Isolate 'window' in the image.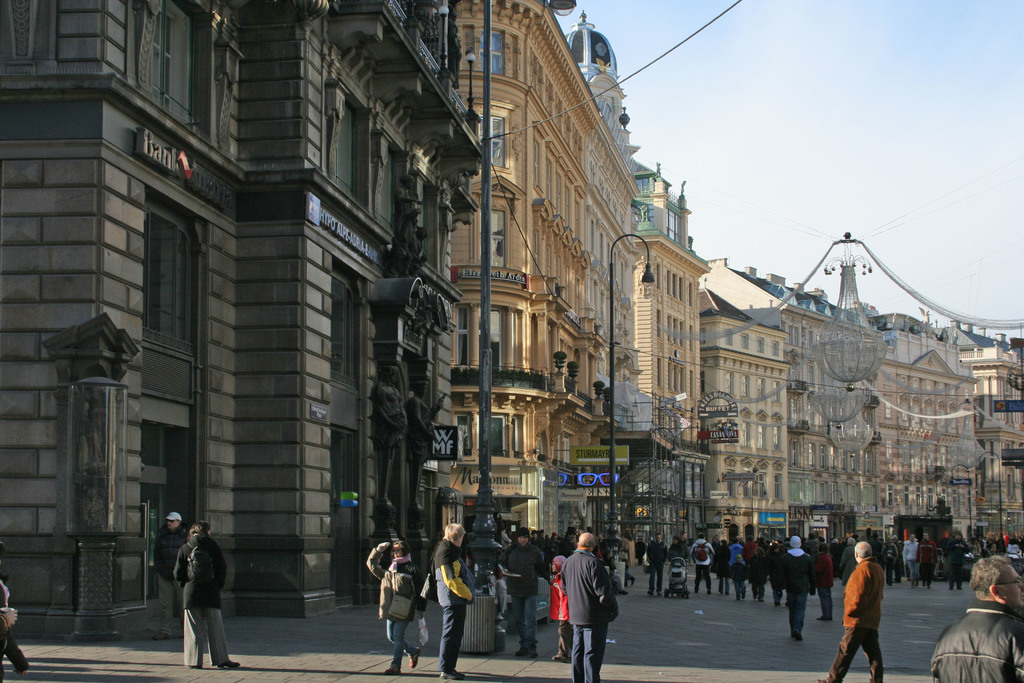
Isolated region: Rect(476, 311, 502, 372).
